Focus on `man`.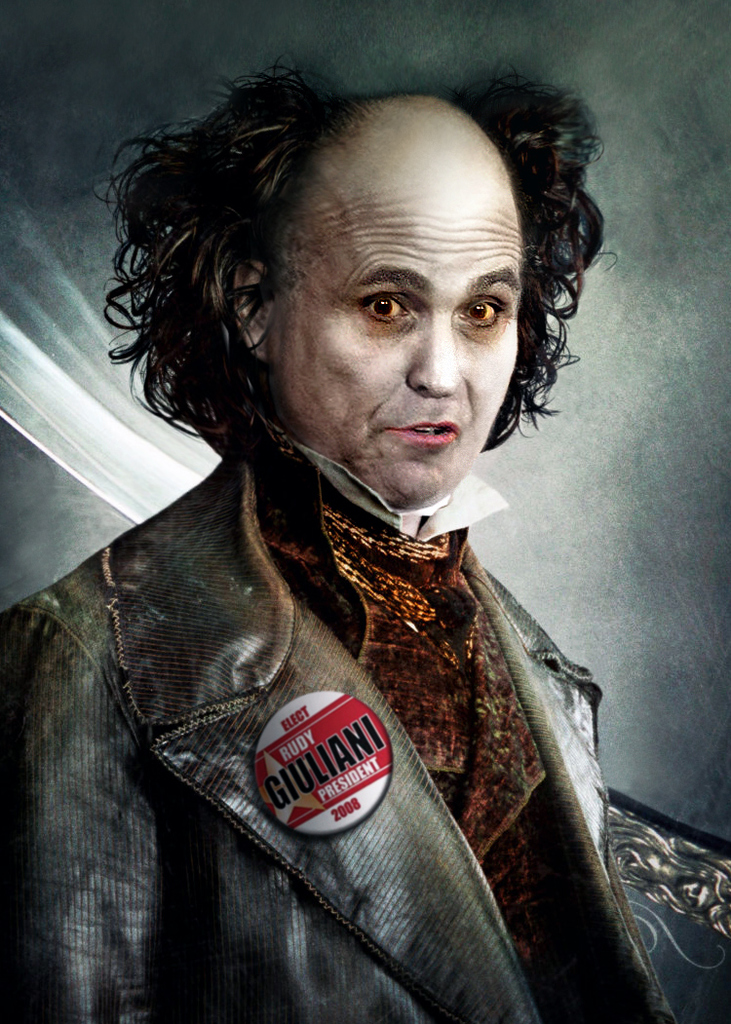
Focused at locate(11, 61, 682, 967).
